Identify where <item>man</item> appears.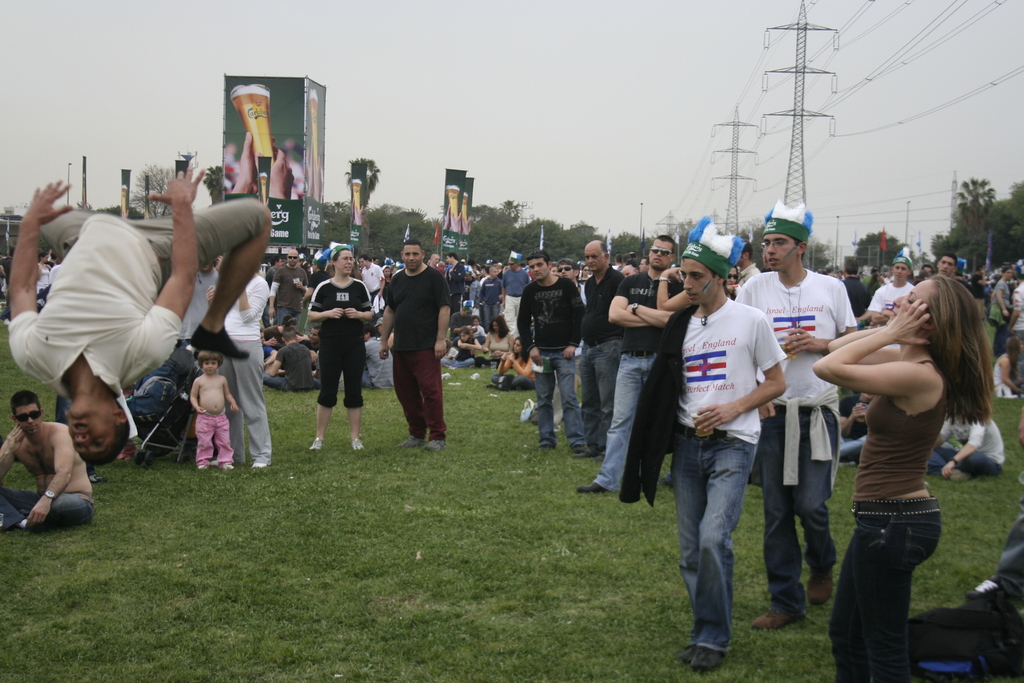
Appears at region(504, 251, 536, 331).
